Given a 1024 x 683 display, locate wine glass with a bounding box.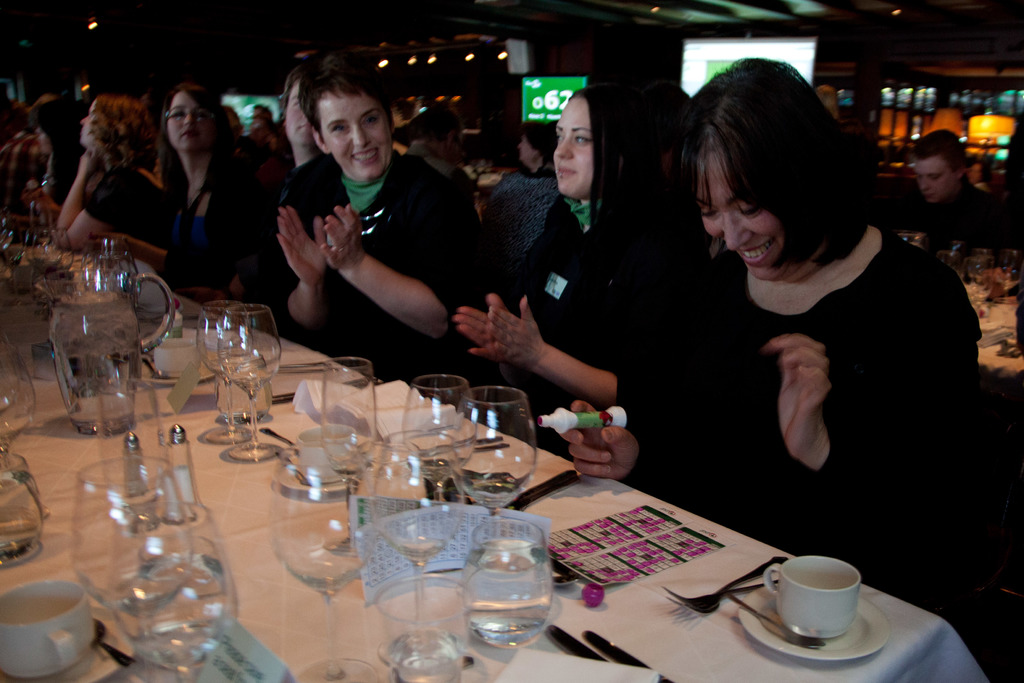
Located: [left=198, top=308, right=252, bottom=445].
